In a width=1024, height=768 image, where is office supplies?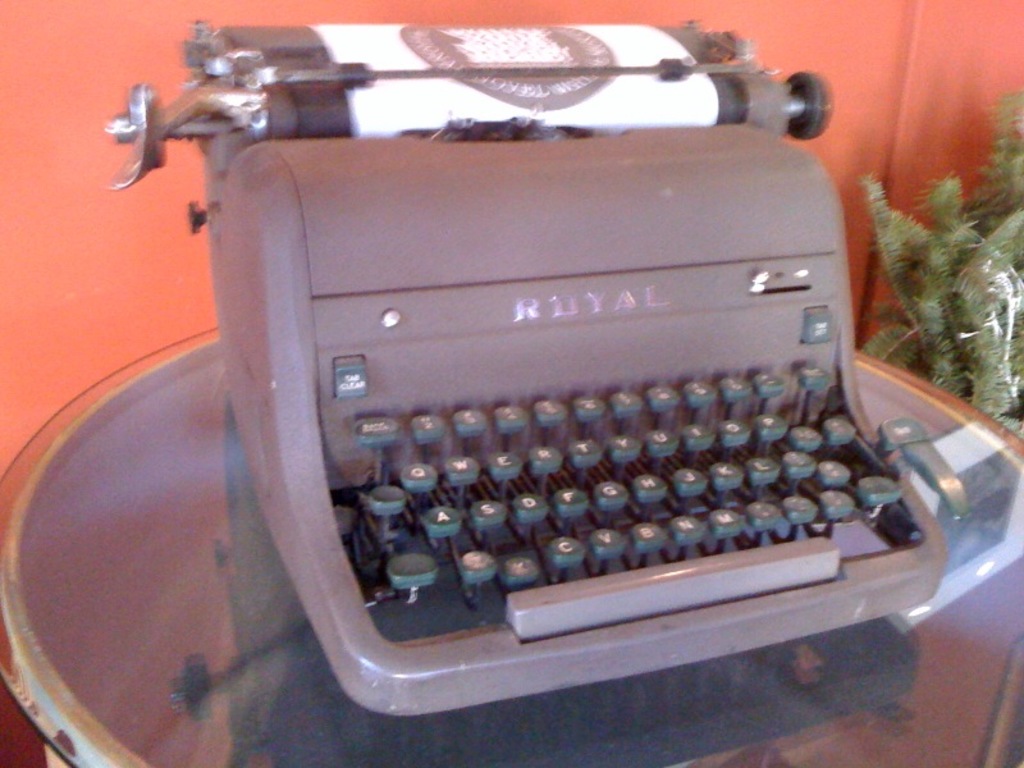
BBox(86, 0, 929, 767).
